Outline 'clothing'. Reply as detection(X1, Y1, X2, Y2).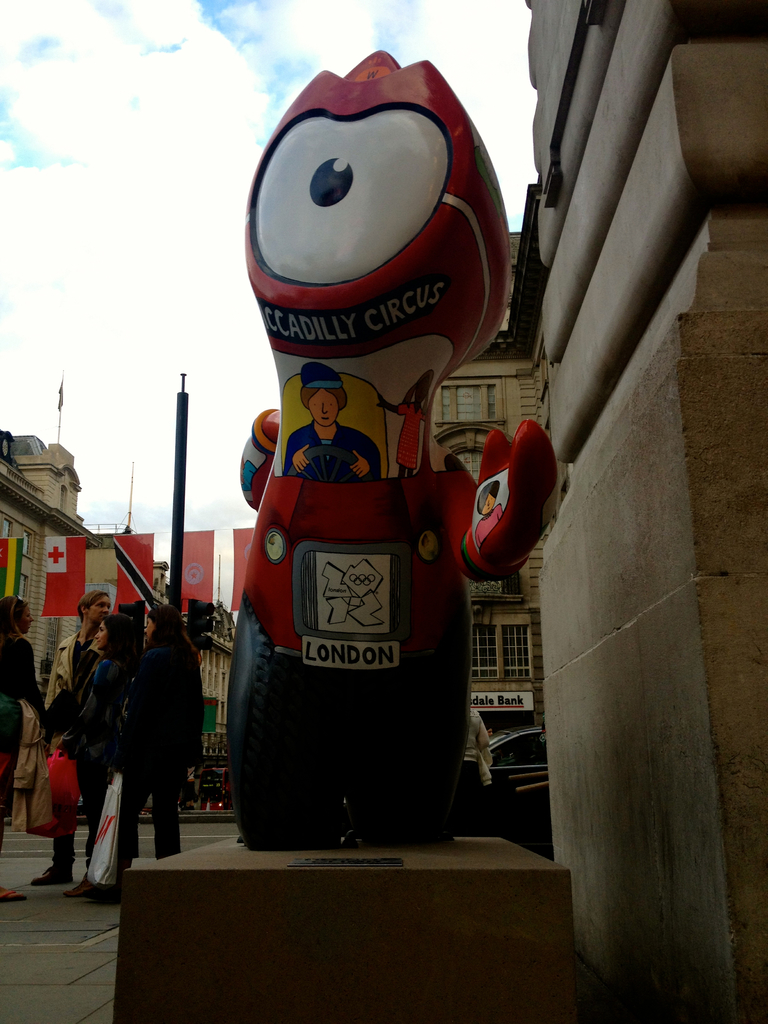
detection(472, 502, 500, 547).
